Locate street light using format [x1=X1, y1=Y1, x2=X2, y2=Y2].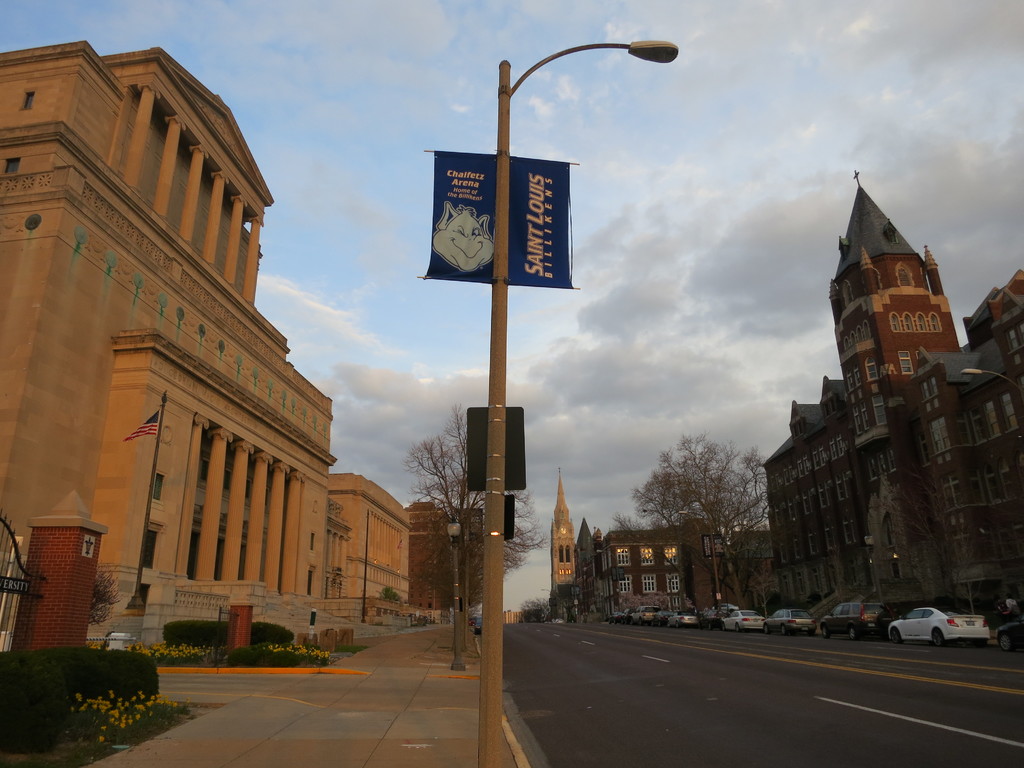
[x1=444, y1=511, x2=467, y2=672].
